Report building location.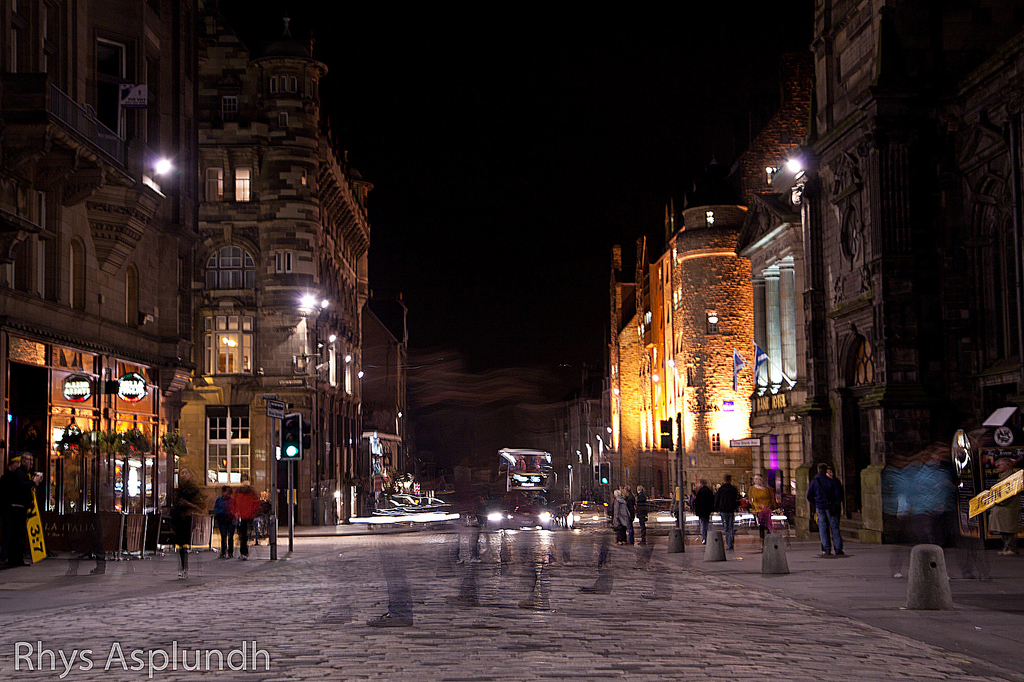
Report: 729, 151, 809, 517.
